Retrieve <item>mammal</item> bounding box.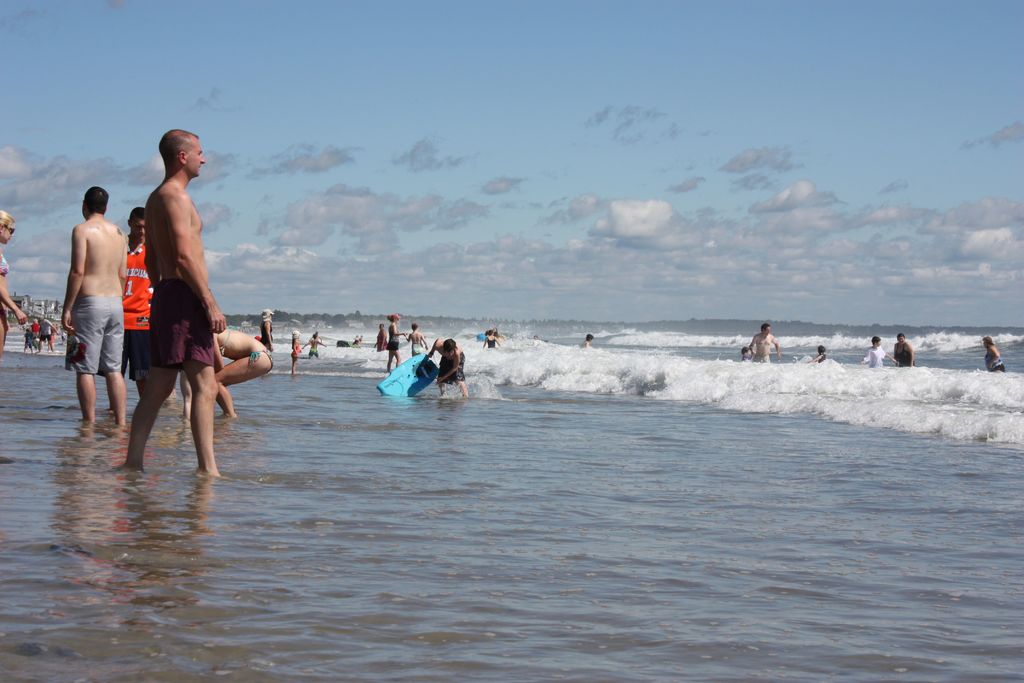
Bounding box: select_region(741, 345, 750, 362).
